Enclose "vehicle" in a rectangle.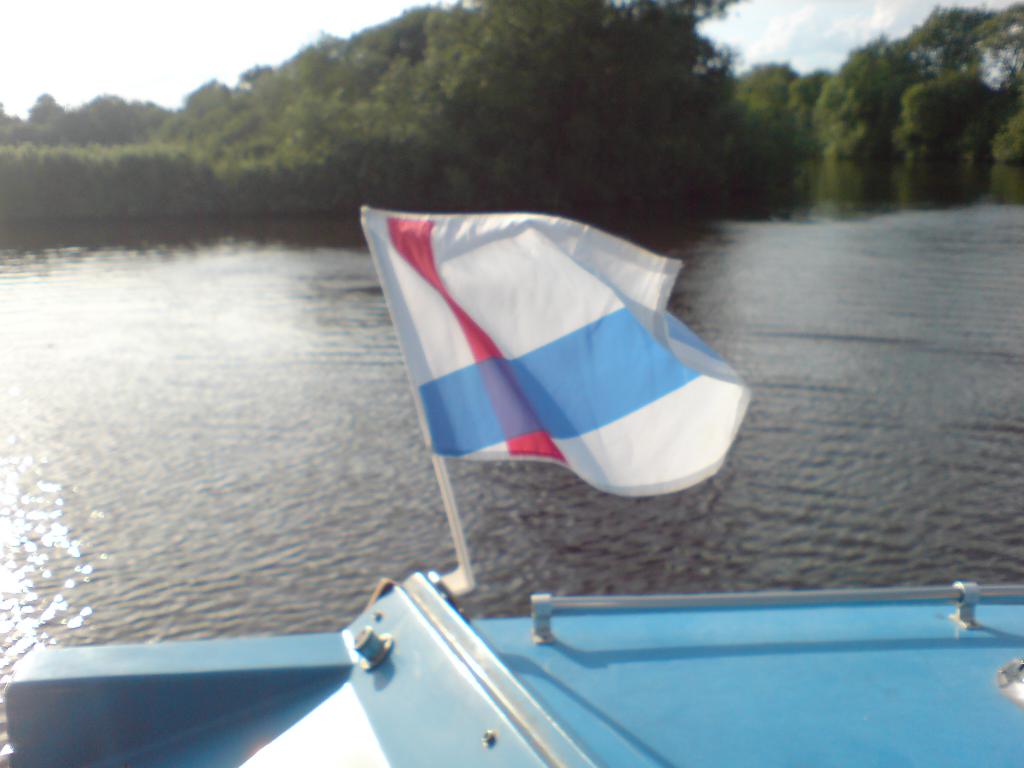
0/201/1023/767.
